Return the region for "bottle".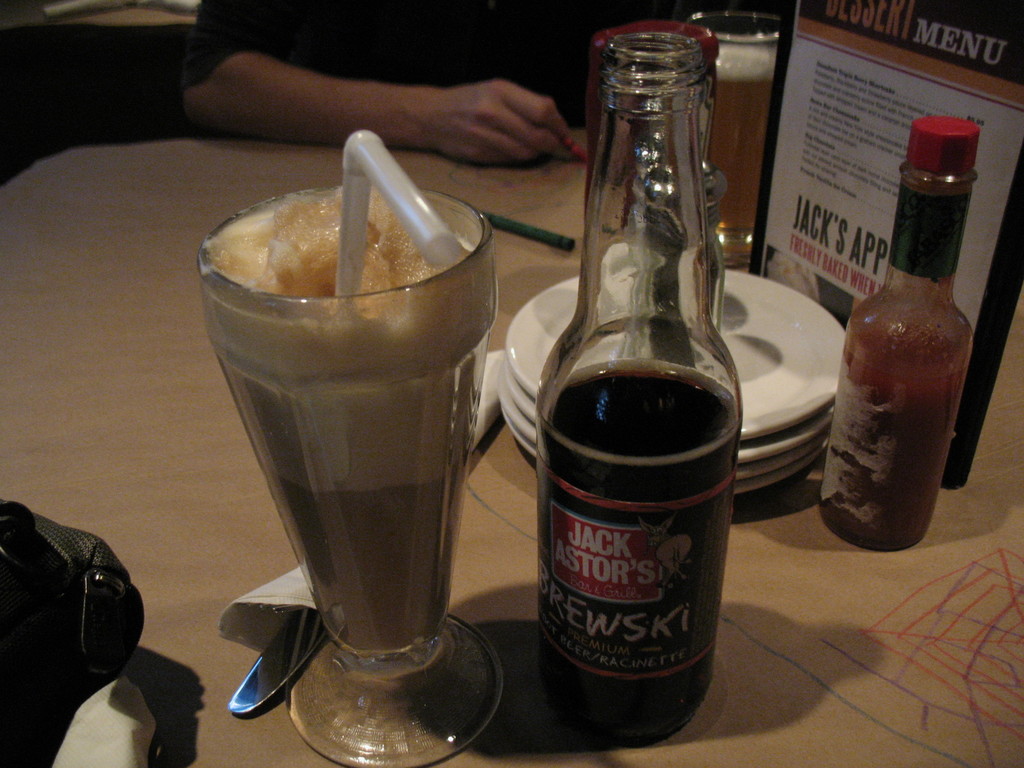
<bbox>817, 105, 968, 597</bbox>.
